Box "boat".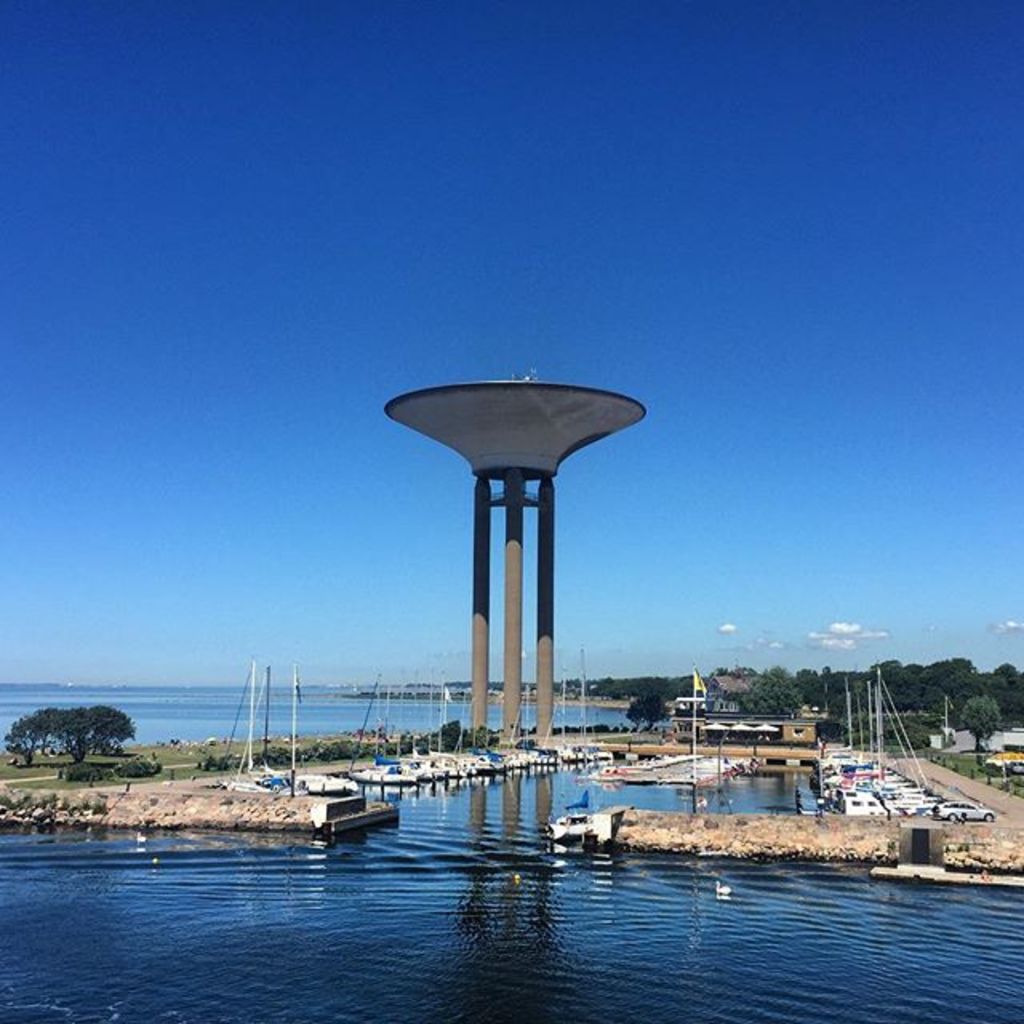
pyautogui.locateOnScreen(235, 661, 314, 794).
